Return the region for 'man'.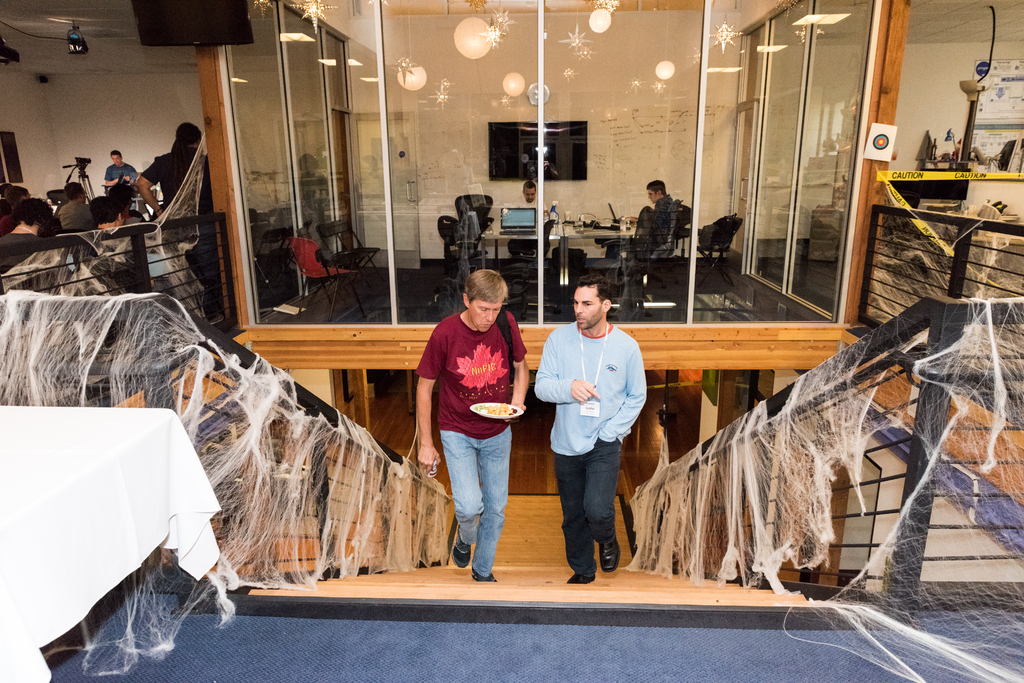
(634,173,684,262).
